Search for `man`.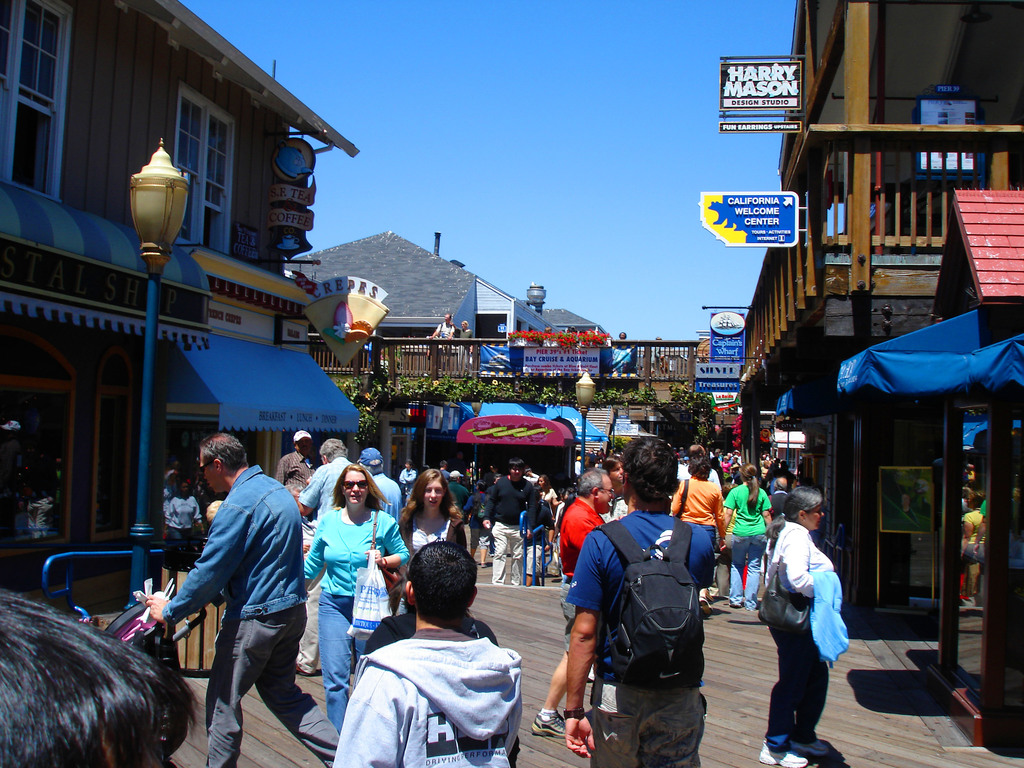
Found at bbox=(292, 439, 352, 678).
